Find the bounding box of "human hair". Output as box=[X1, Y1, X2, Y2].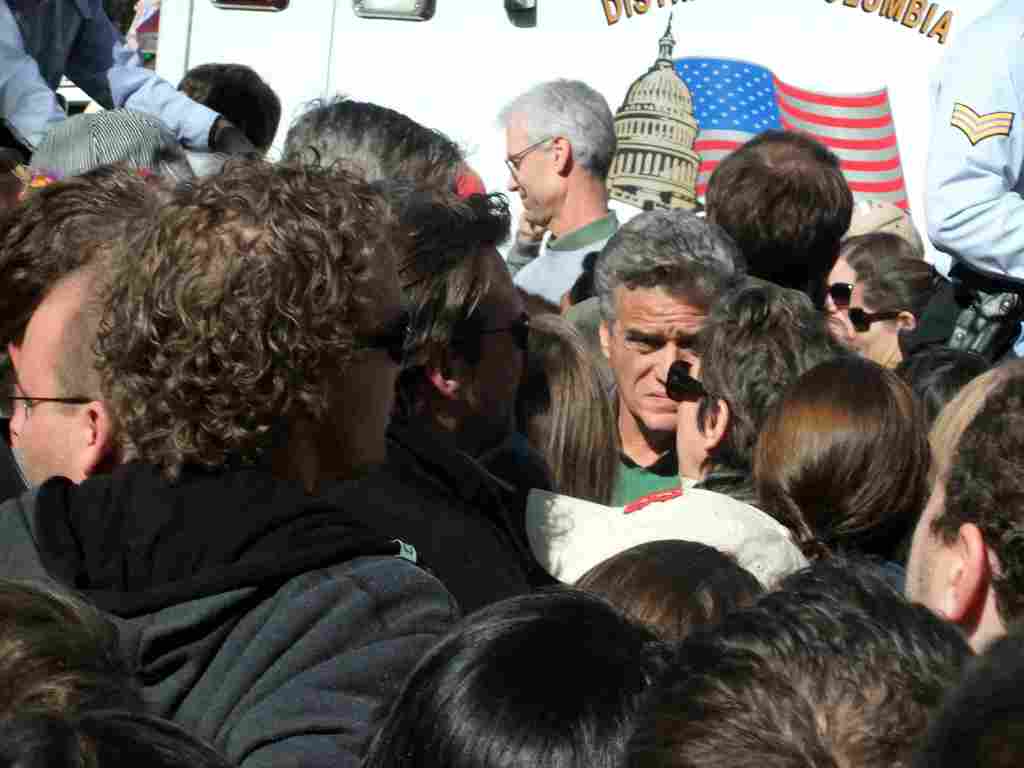
box=[279, 88, 479, 193].
